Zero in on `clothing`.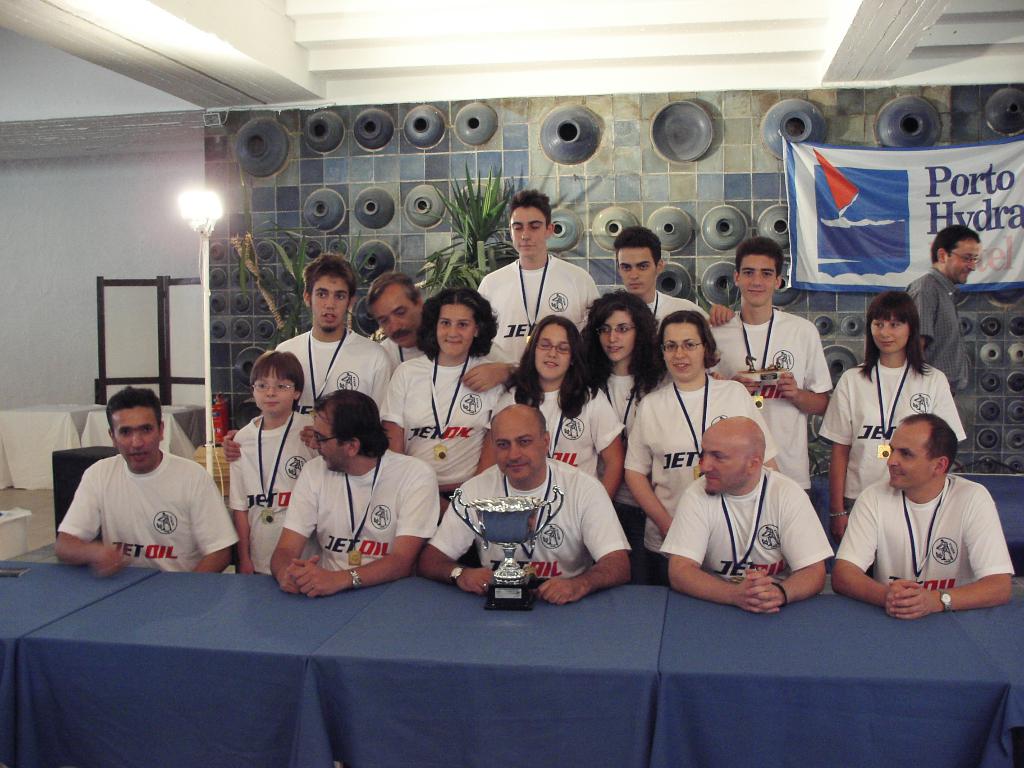
Zeroed in: <bbox>621, 376, 784, 586</bbox>.
